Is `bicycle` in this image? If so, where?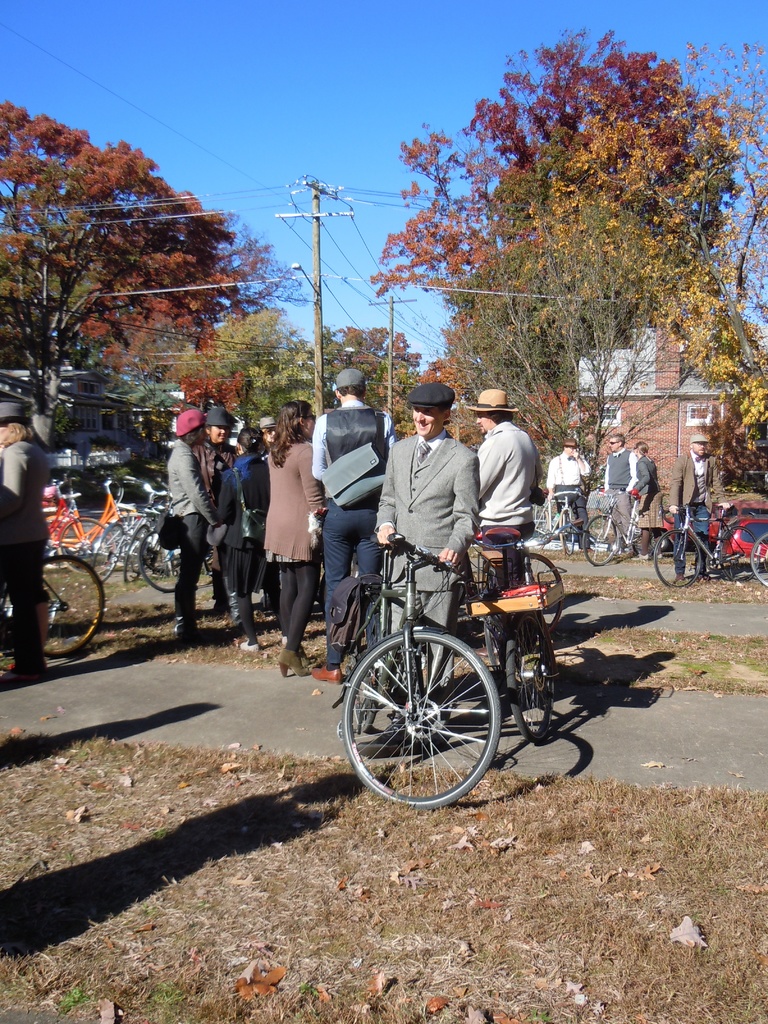
Yes, at 646,511,767,586.
